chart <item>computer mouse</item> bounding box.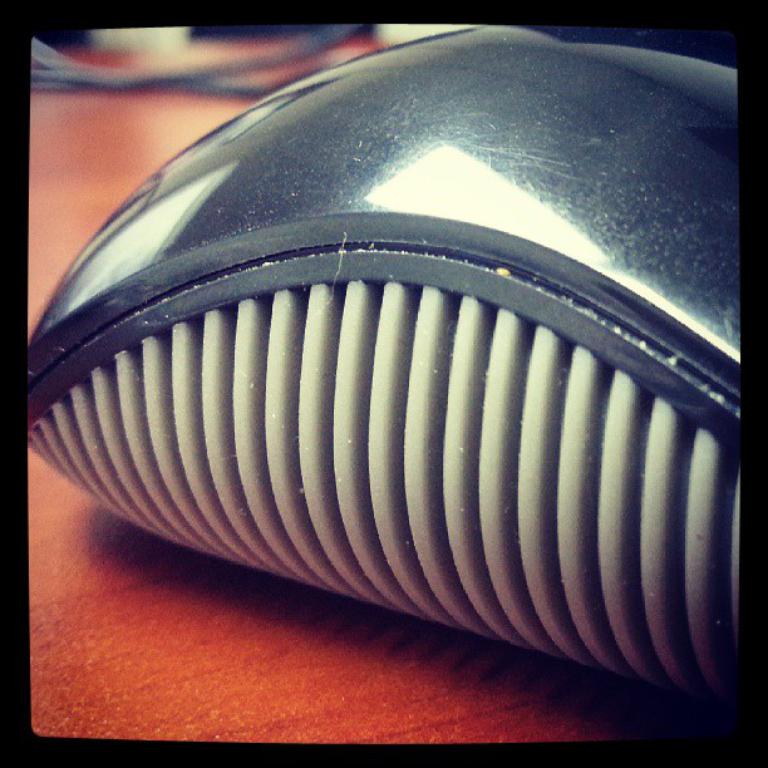
Charted: (21, 23, 747, 705).
